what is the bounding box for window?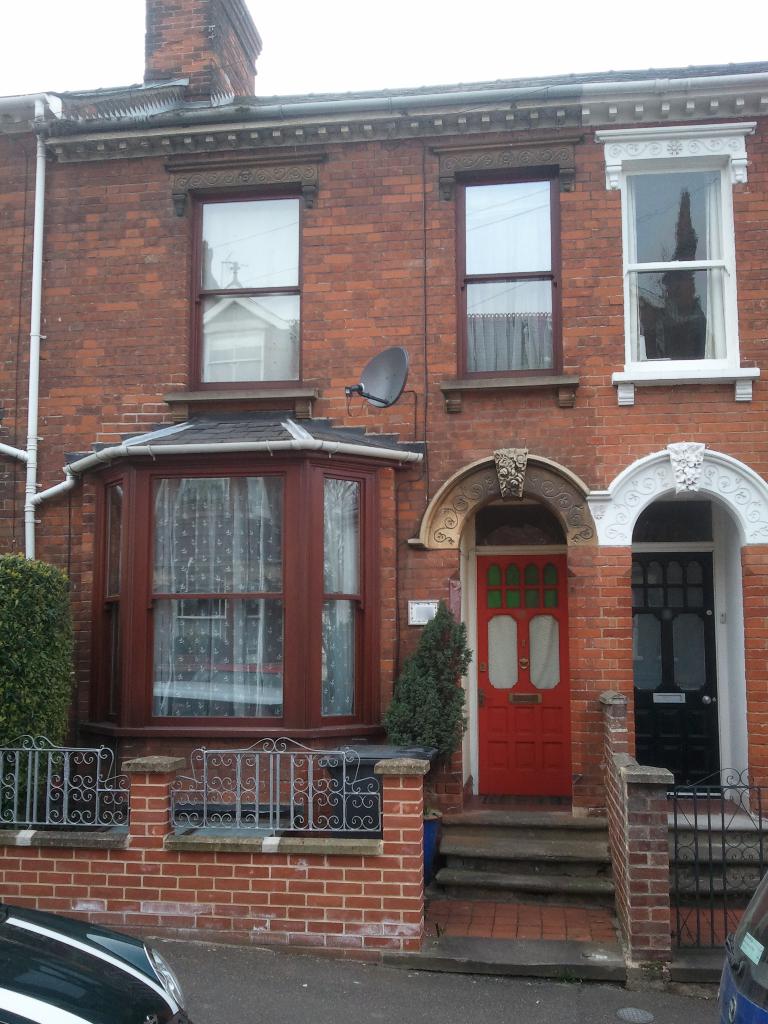
box=[84, 469, 380, 728].
